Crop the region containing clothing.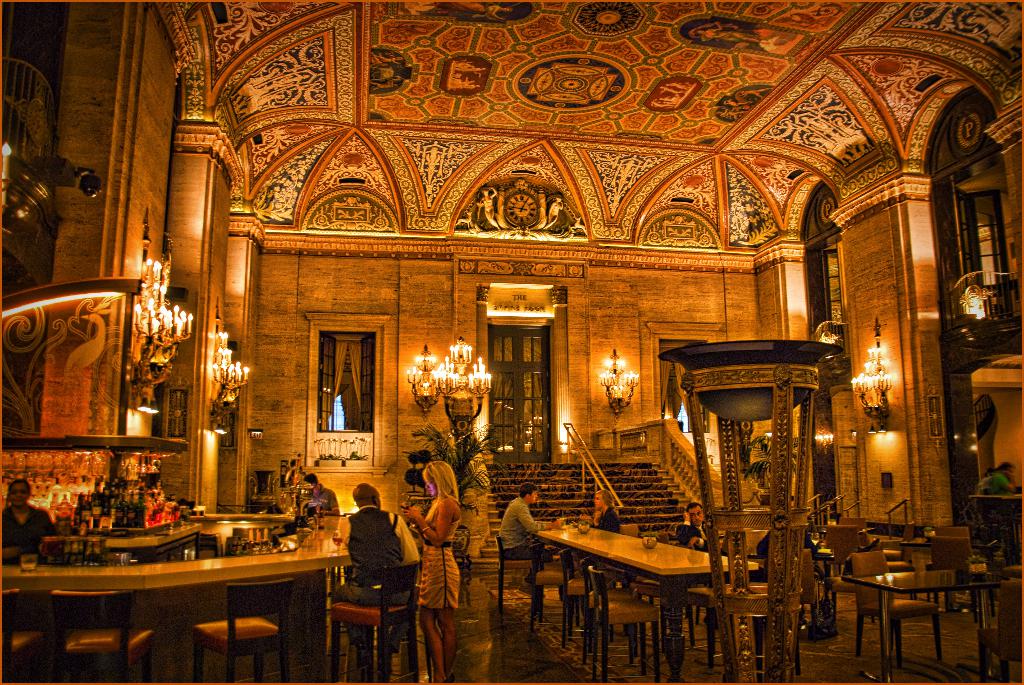
Crop region: (left=676, top=519, right=712, bottom=552).
